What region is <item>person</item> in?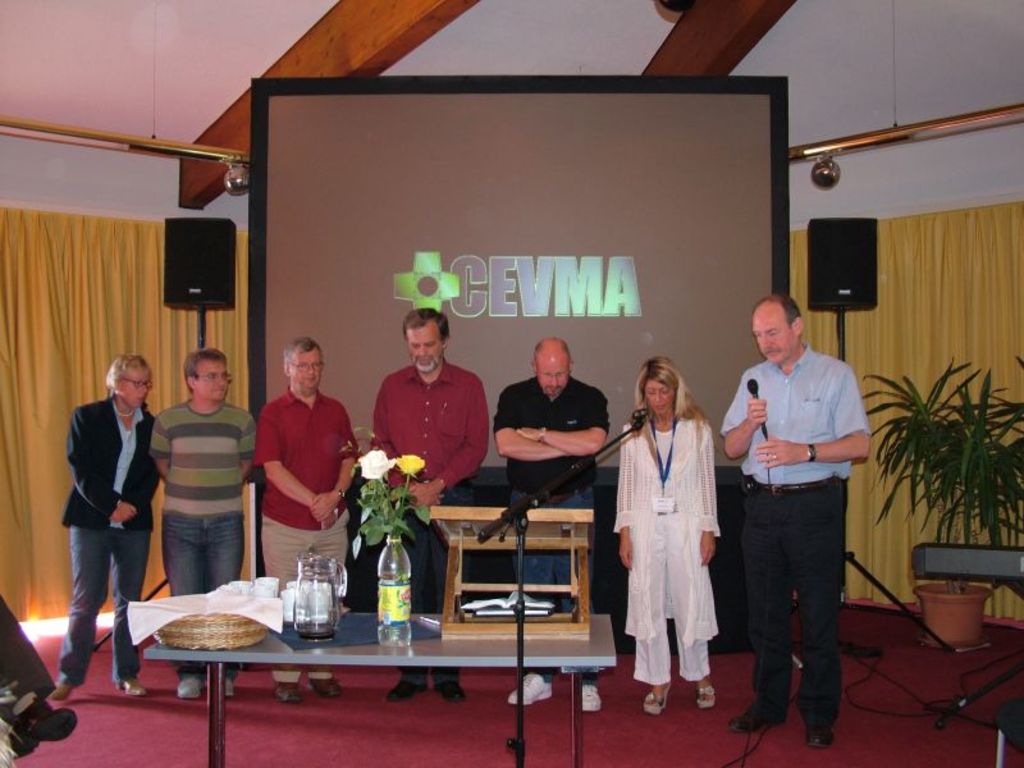
[left=611, top=355, right=719, bottom=714].
